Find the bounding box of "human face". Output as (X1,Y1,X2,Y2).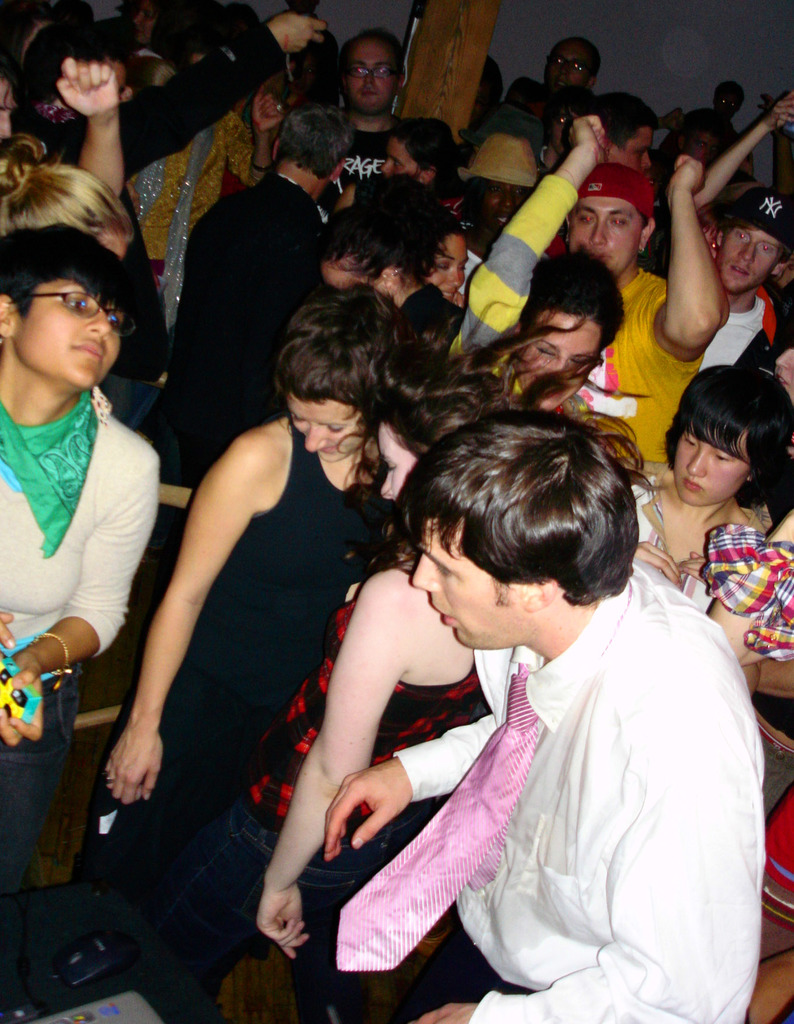
(288,392,365,461).
